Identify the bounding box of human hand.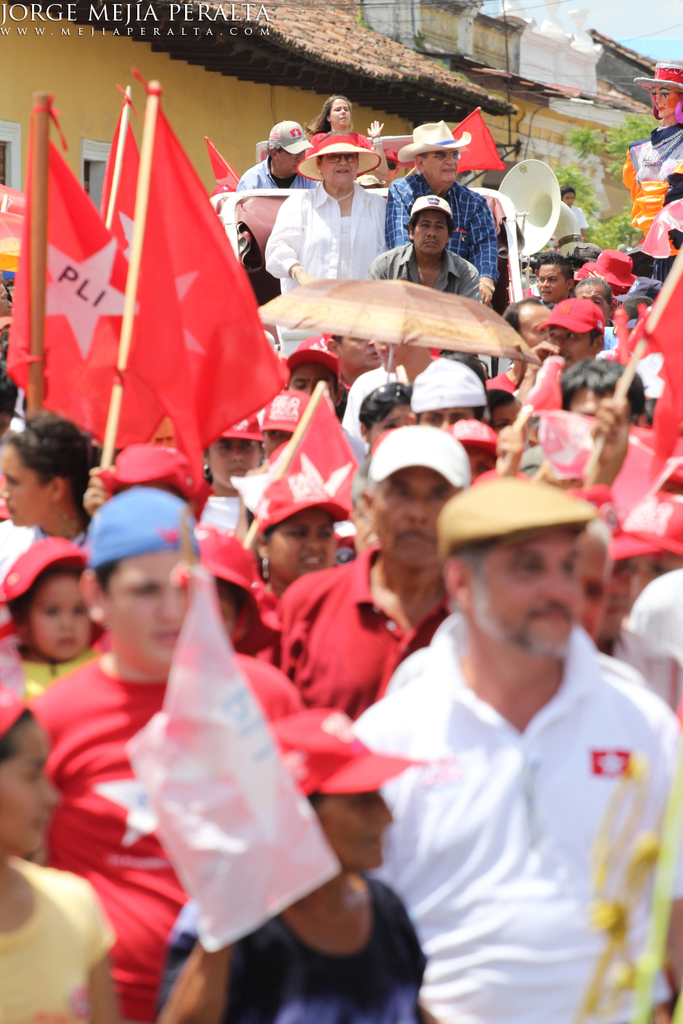
x1=521, y1=339, x2=558, y2=371.
